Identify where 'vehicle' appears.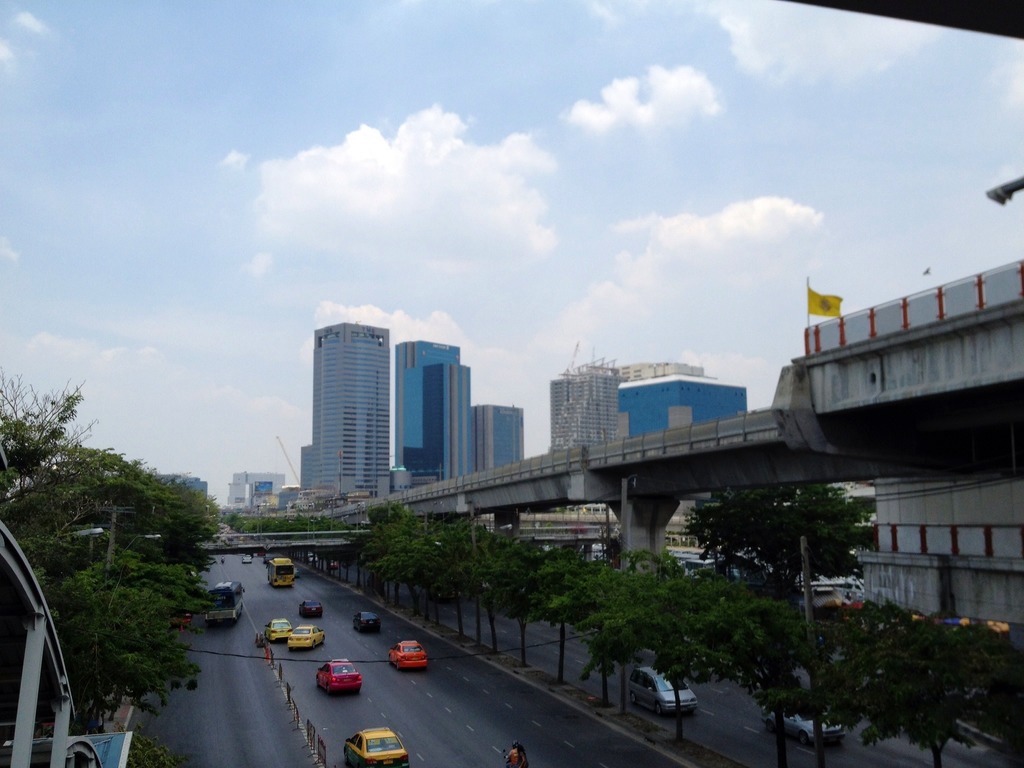
Appears at 297,599,324,618.
